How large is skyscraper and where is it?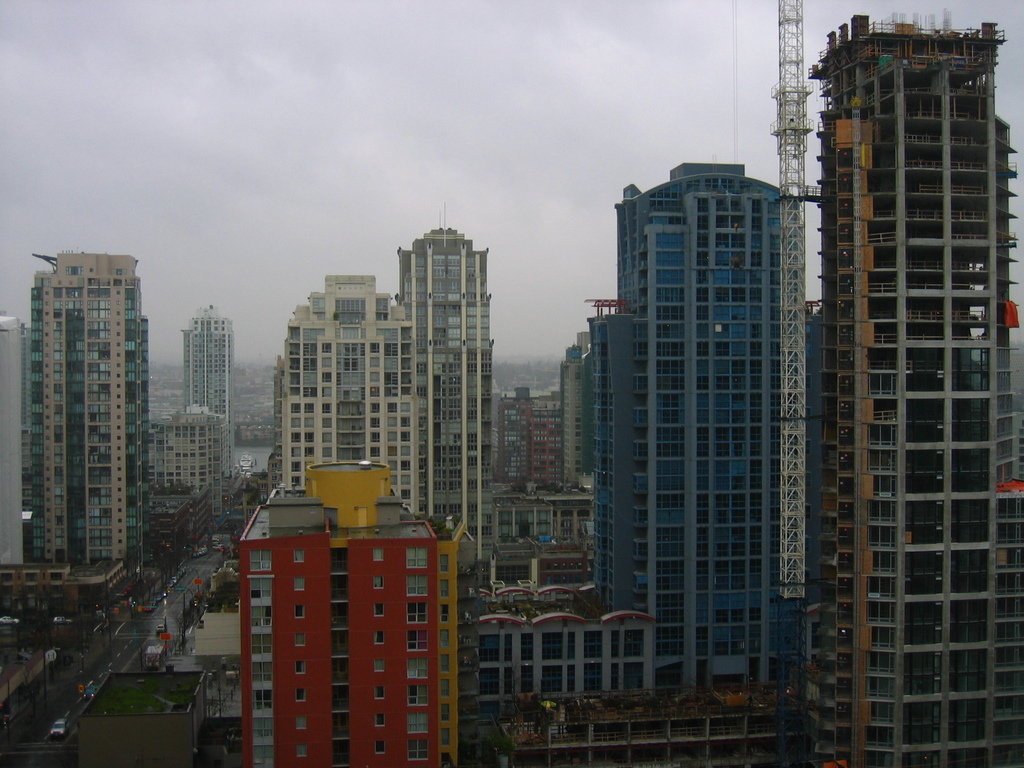
Bounding box: region(550, 320, 596, 490).
